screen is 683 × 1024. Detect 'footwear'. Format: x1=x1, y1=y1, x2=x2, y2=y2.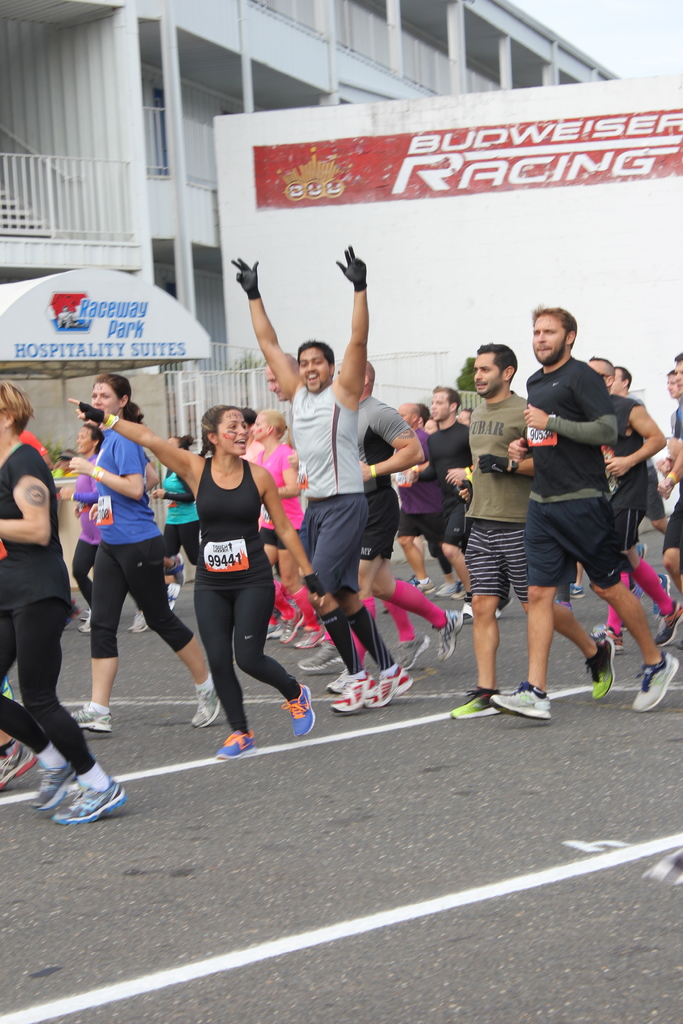
x1=437, y1=582, x2=453, y2=598.
